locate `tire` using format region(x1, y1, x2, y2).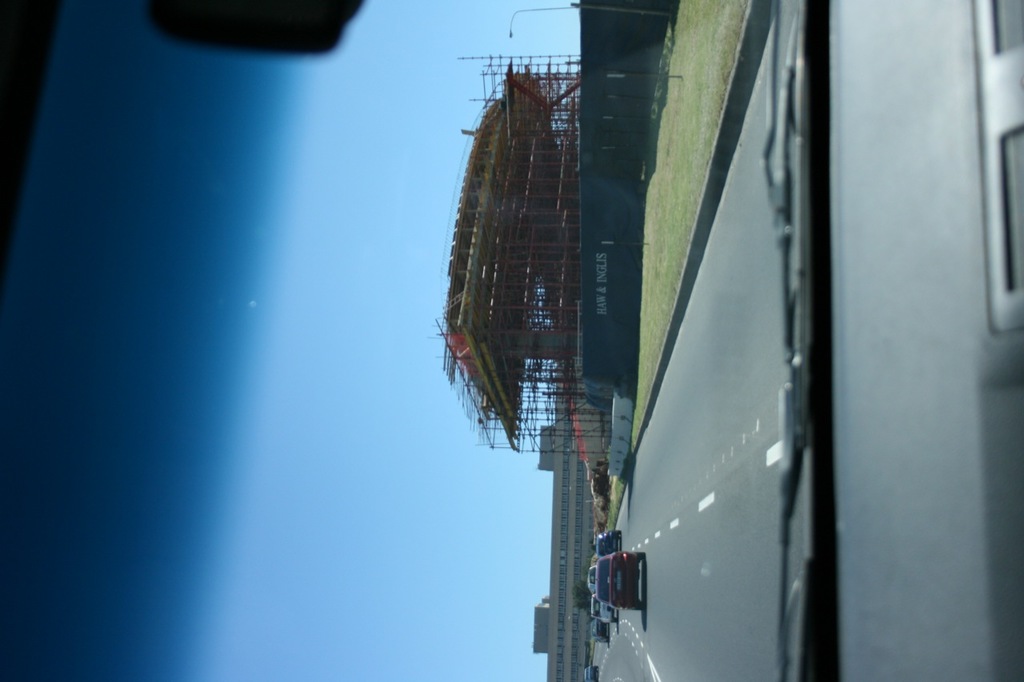
region(612, 528, 624, 533).
